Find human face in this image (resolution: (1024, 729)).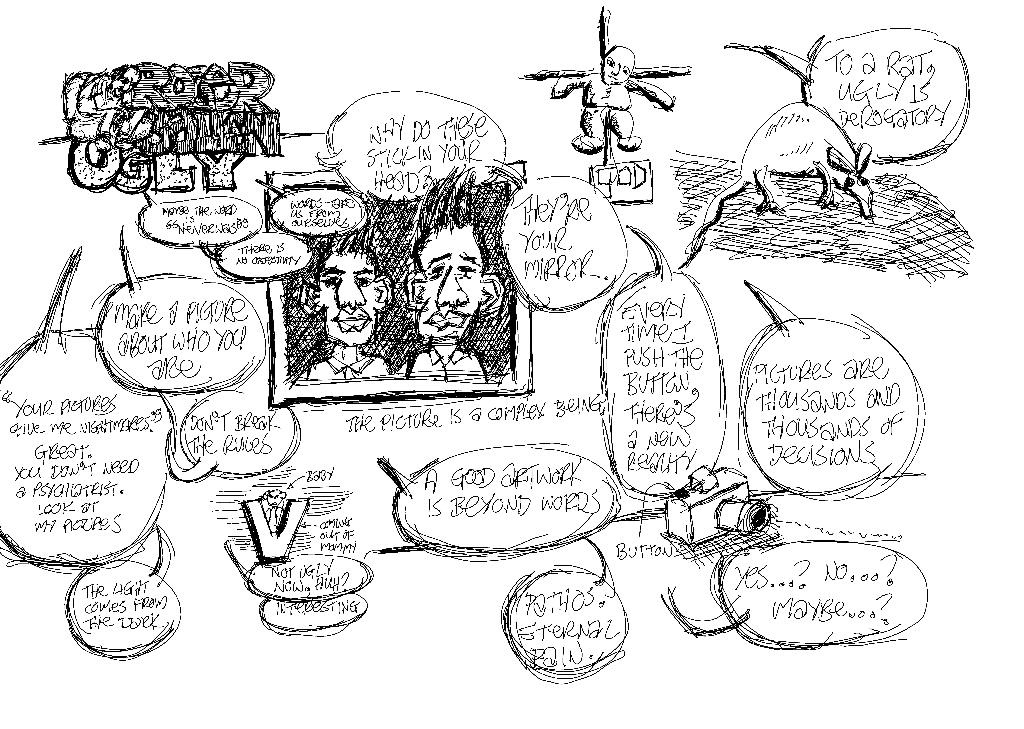
bbox(606, 54, 628, 81).
